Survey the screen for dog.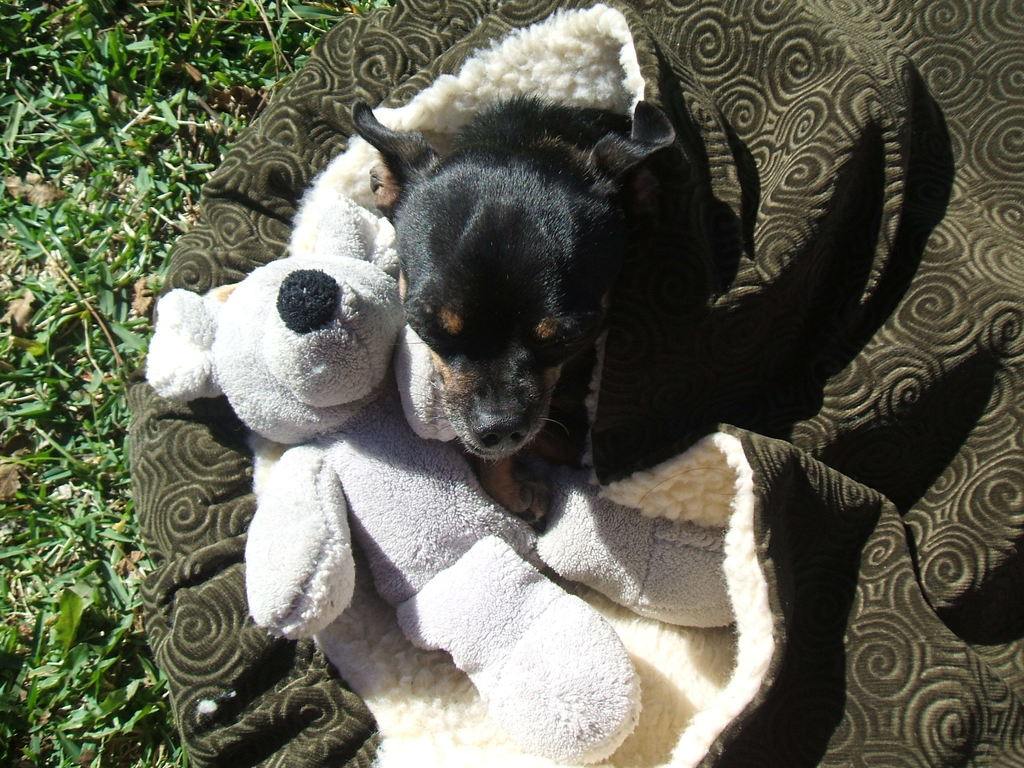
Survey found: (137,193,737,767).
